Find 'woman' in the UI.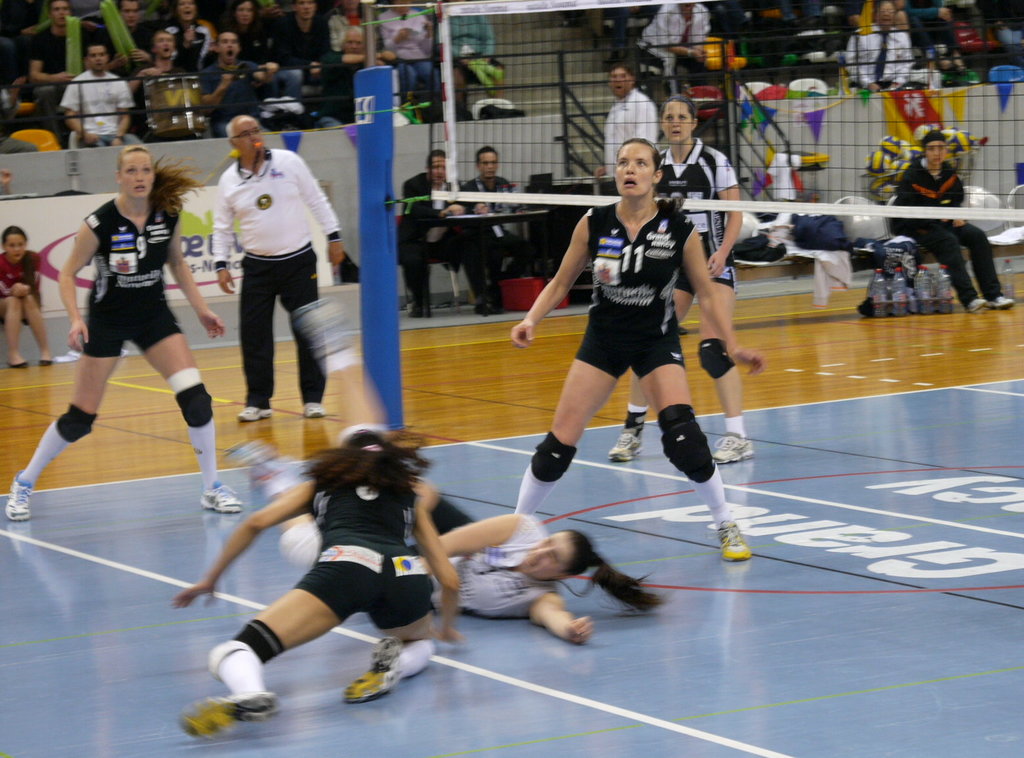
UI element at {"x1": 973, "y1": 0, "x2": 1023, "y2": 45}.
